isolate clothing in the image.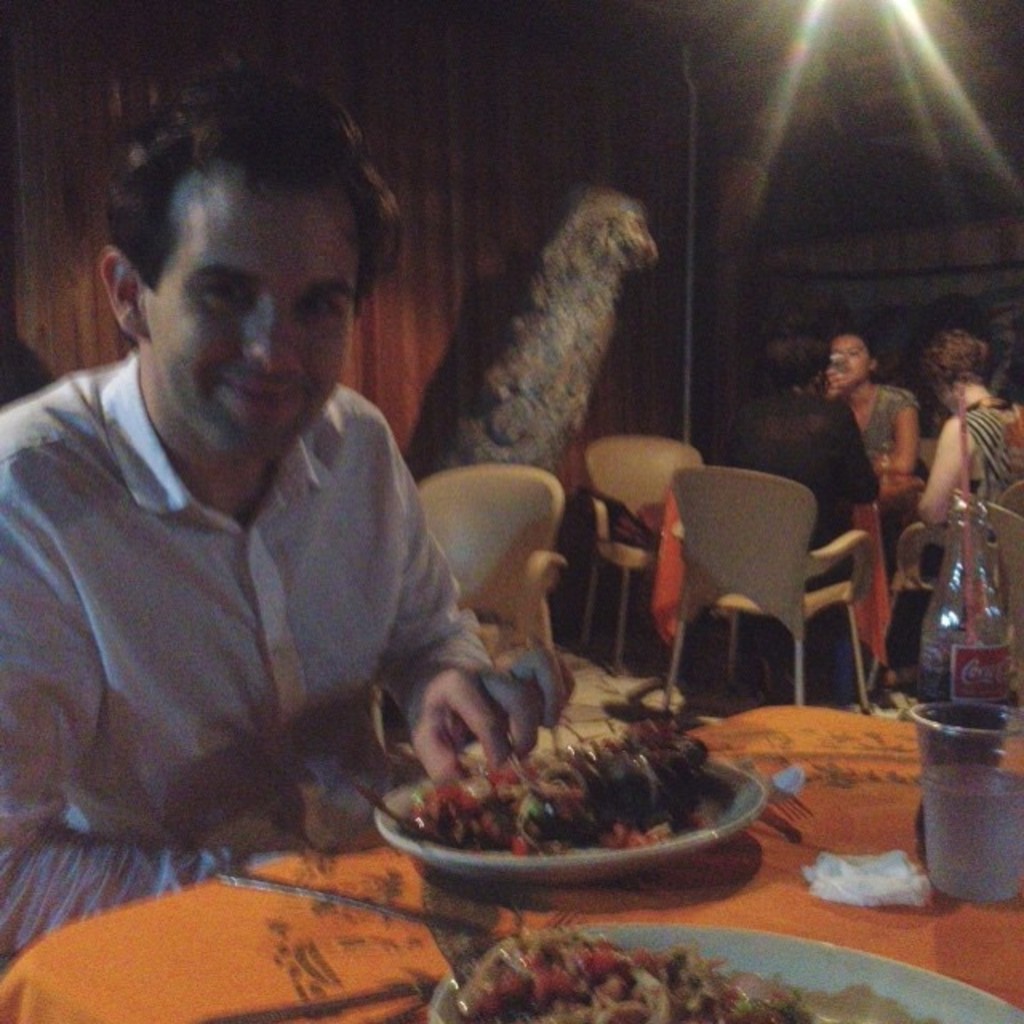
Isolated region: l=842, t=381, r=922, b=554.
